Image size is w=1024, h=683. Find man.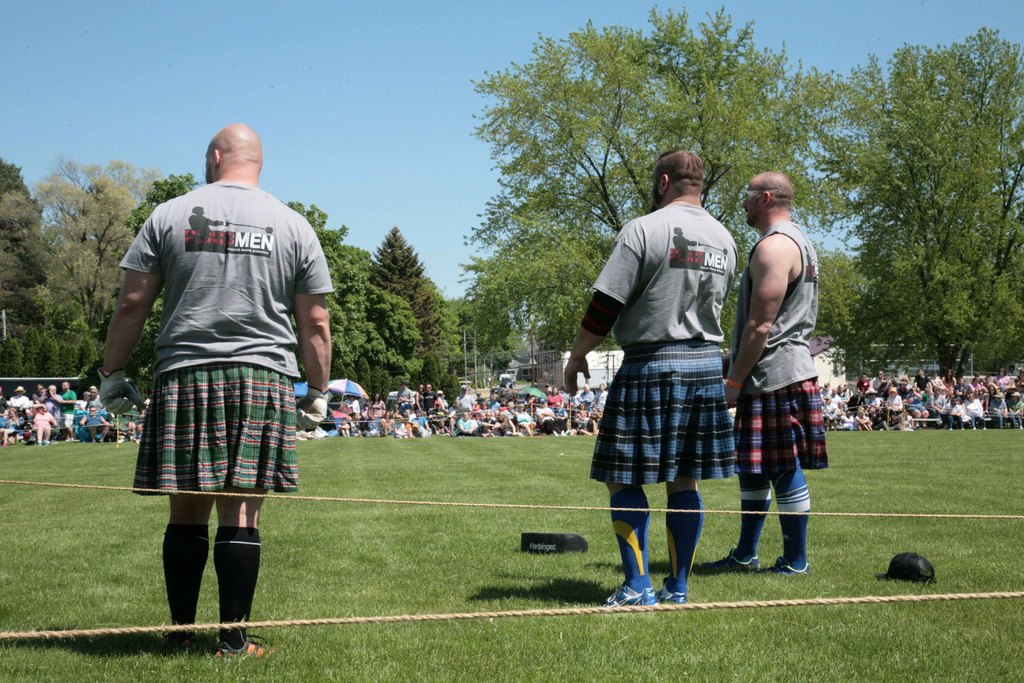
988:390:1014:428.
